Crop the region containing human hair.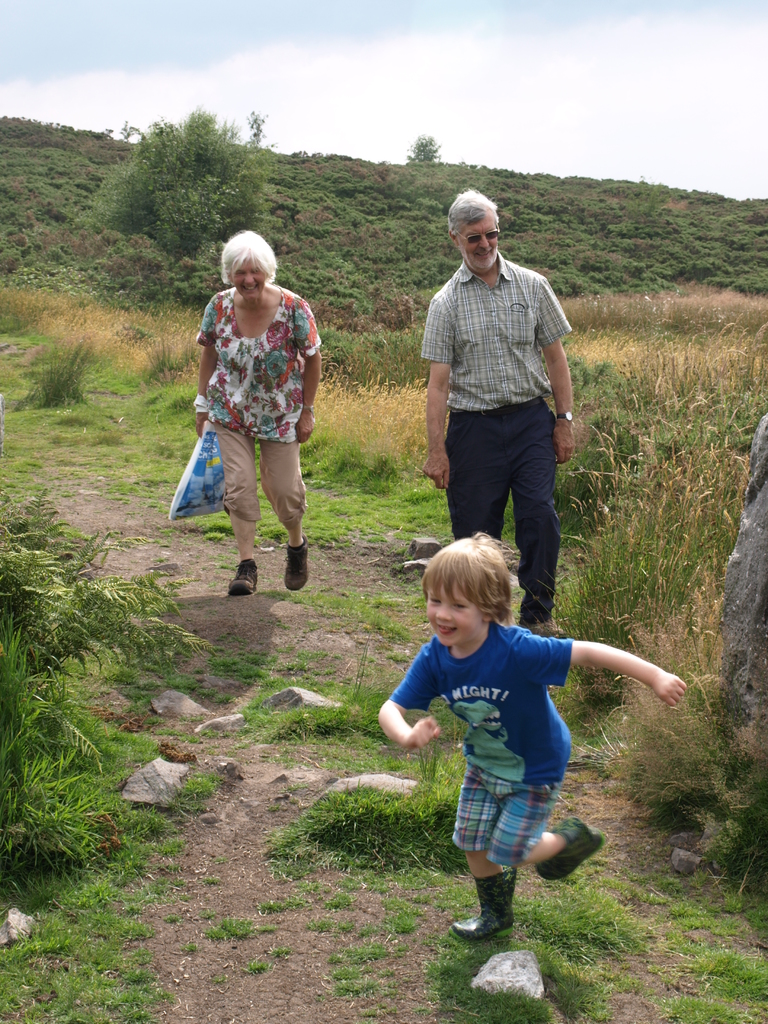
Crop region: Rect(443, 189, 499, 230).
